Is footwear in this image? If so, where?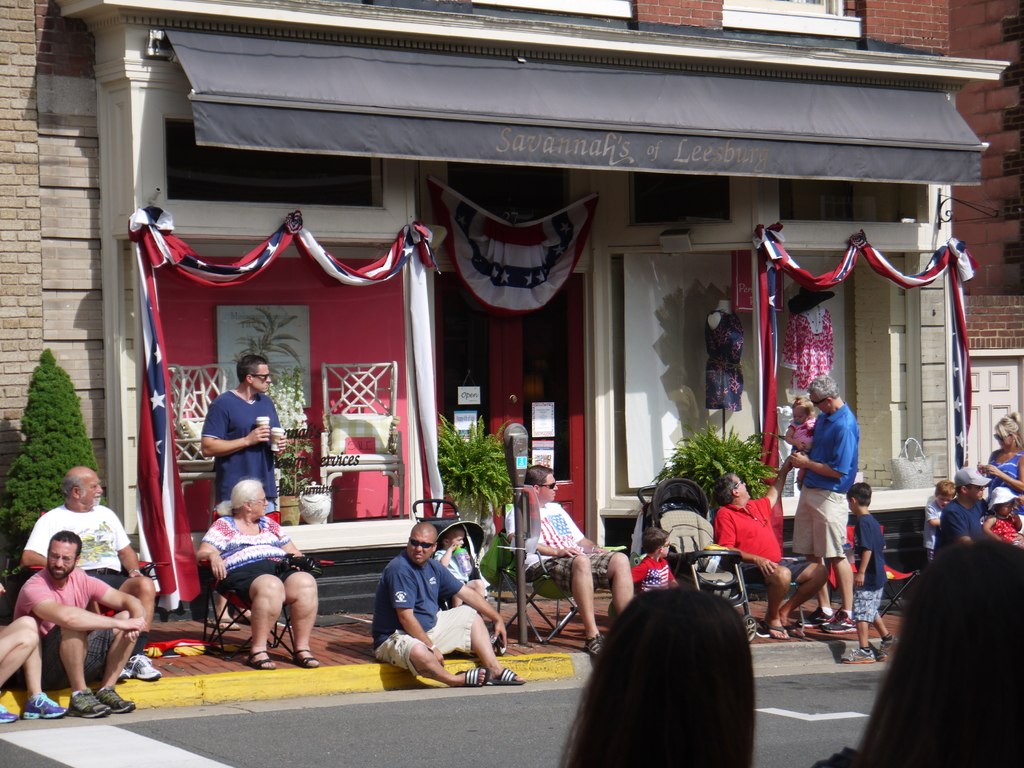
Yes, at rect(68, 691, 103, 715).
